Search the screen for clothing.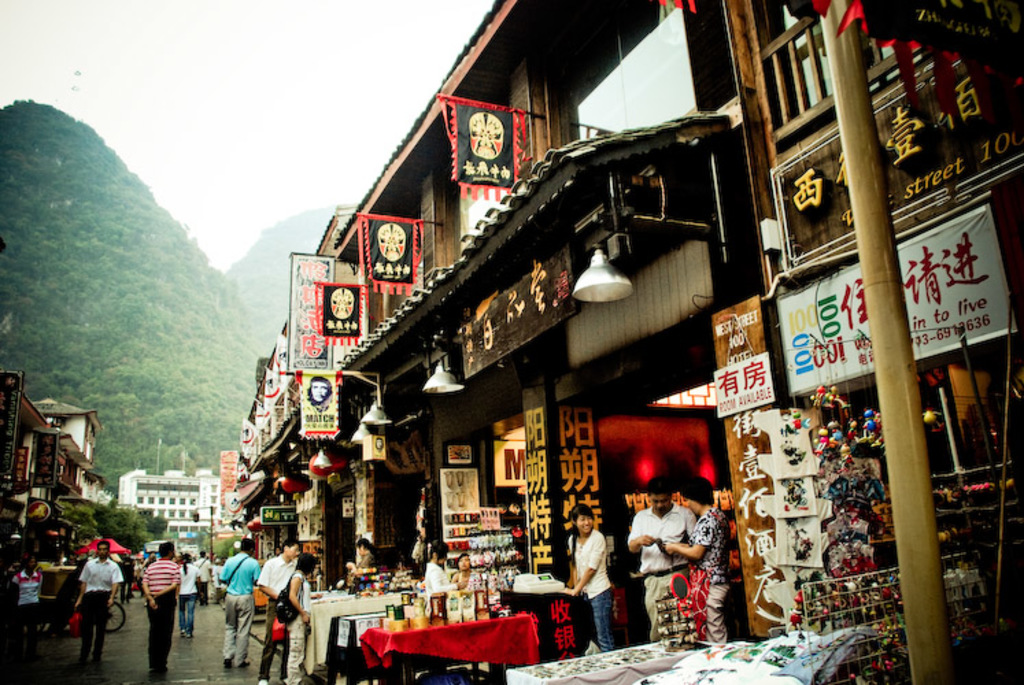
Found at box=[281, 569, 317, 684].
